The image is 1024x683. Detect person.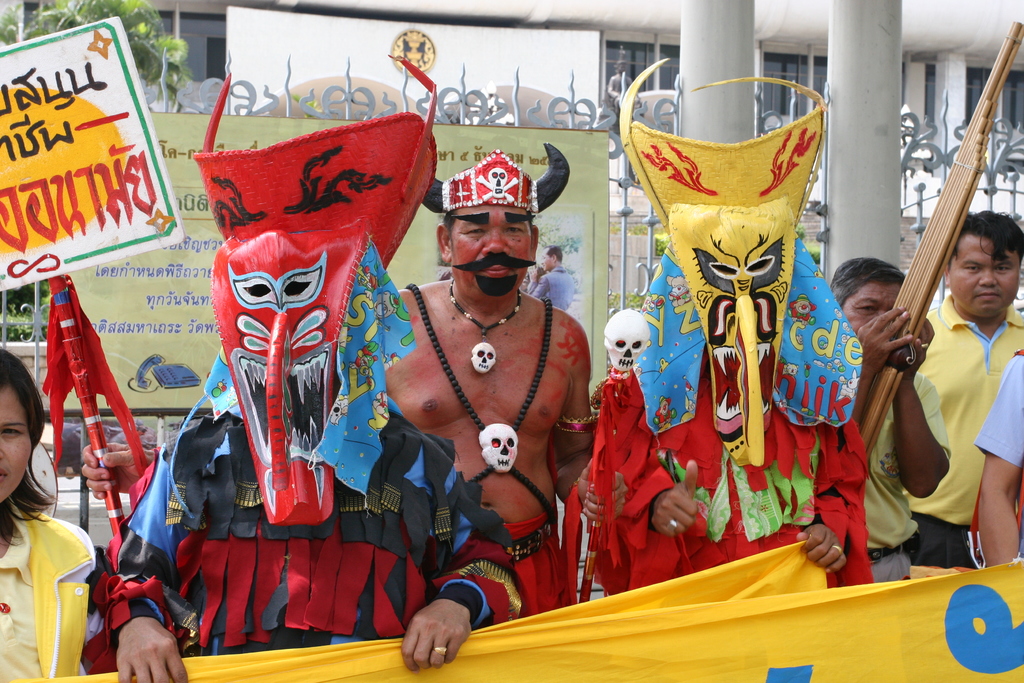
Detection: 0, 342, 99, 682.
